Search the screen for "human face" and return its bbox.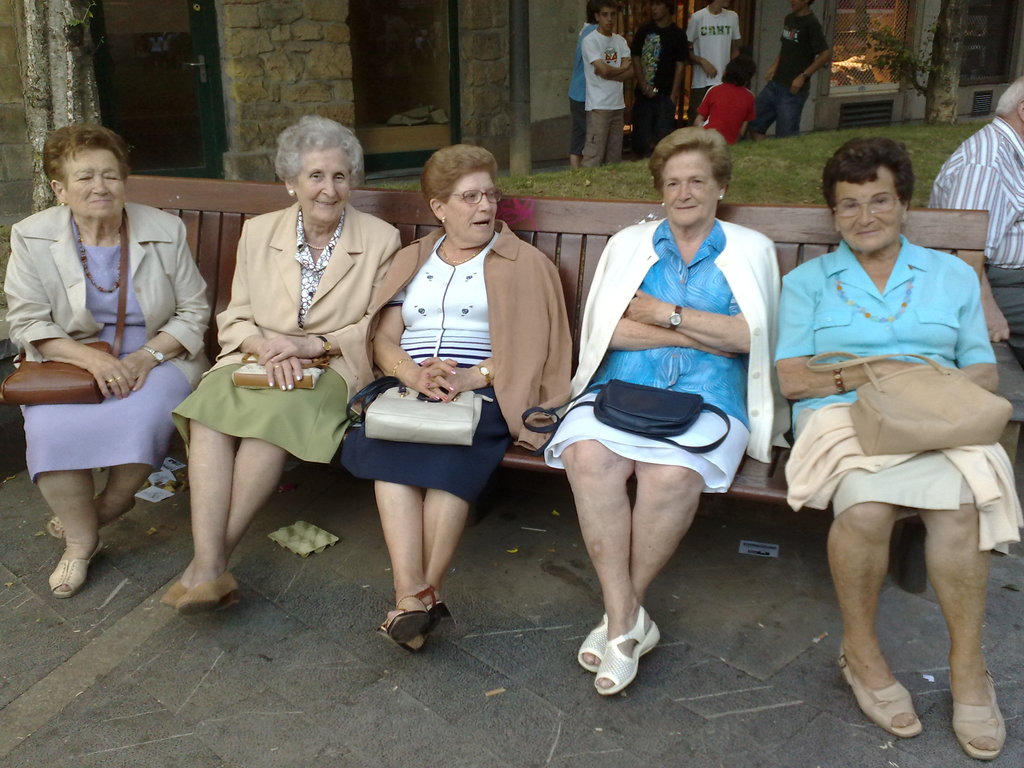
Found: [297,152,350,217].
